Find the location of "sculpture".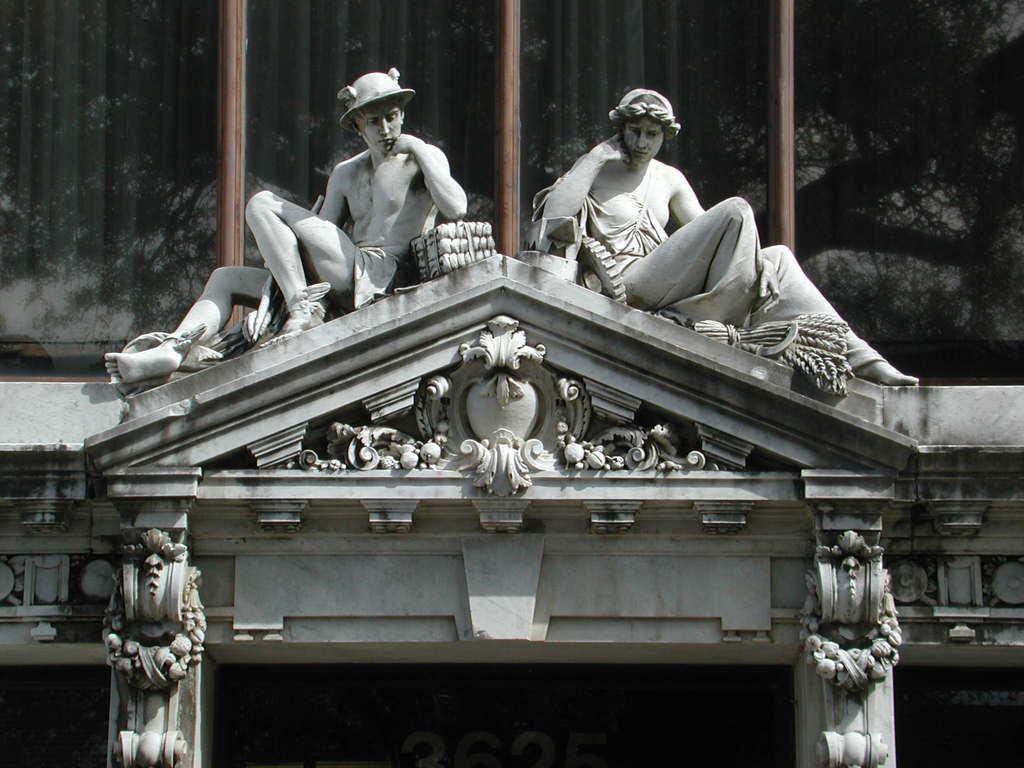
Location: Rect(101, 61, 923, 396).
